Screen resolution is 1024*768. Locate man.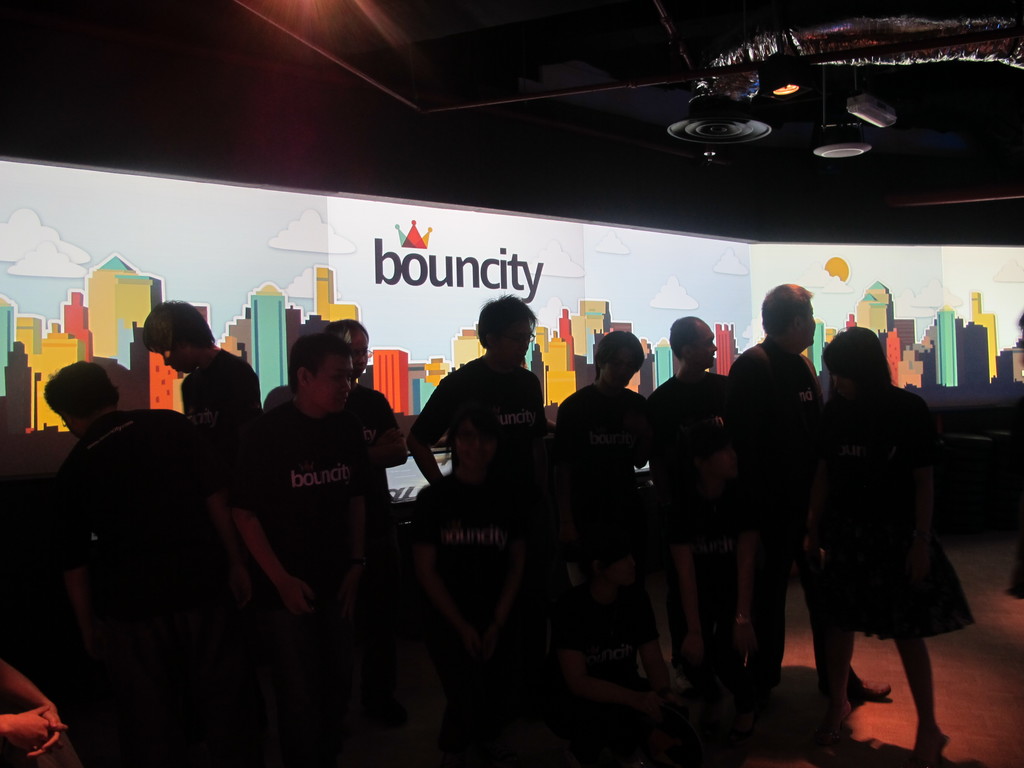
266, 315, 416, 525.
